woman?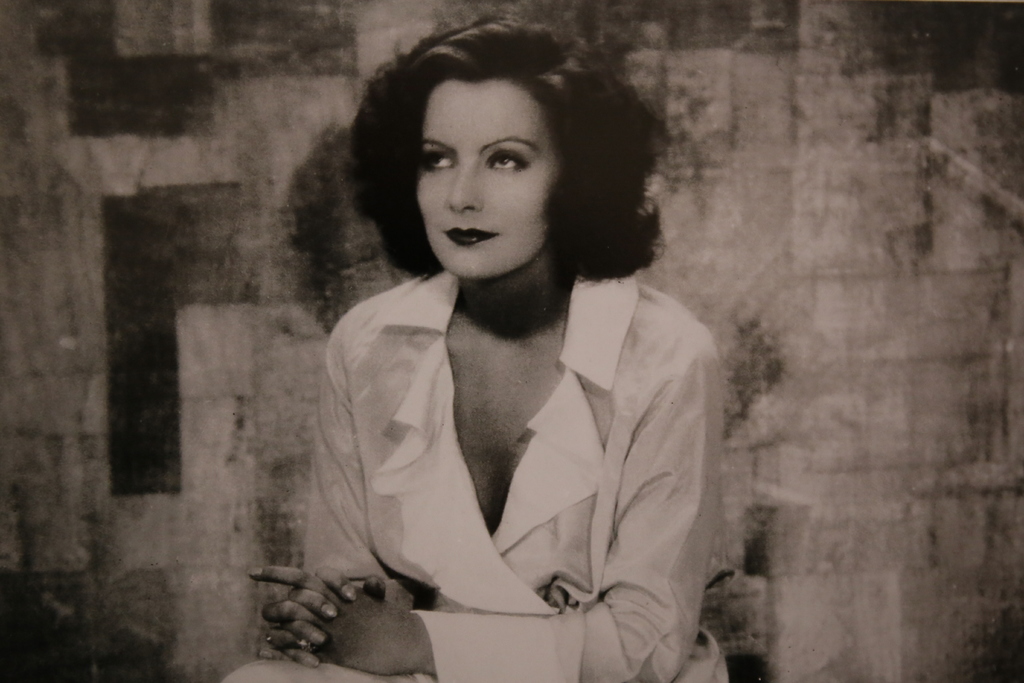
x1=267, y1=11, x2=751, y2=661
